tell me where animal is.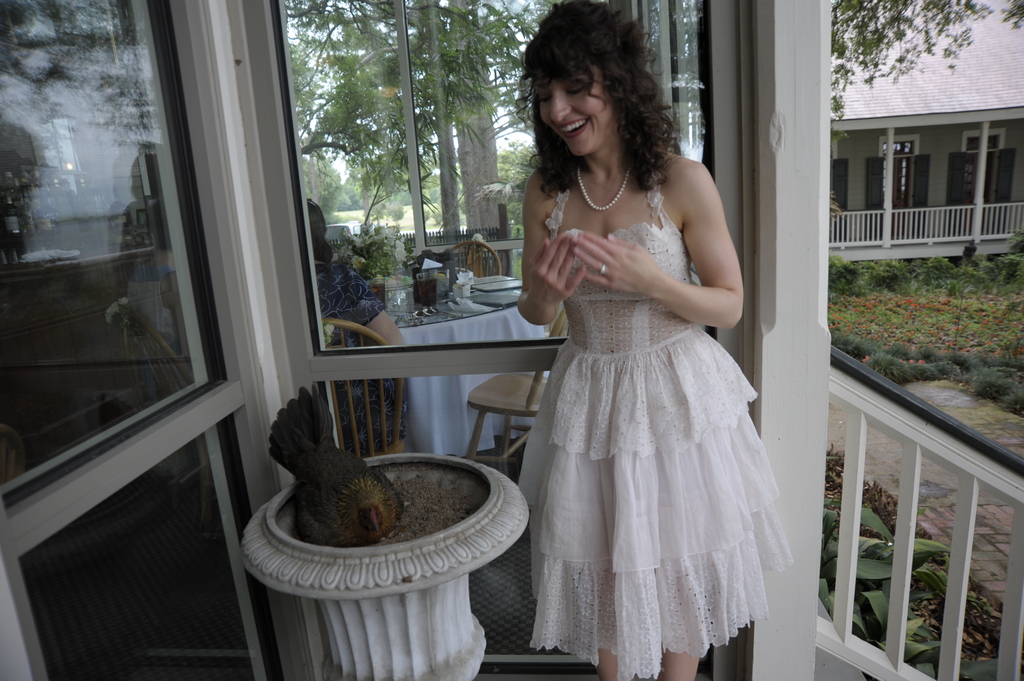
animal is at x1=270 y1=378 x2=403 y2=550.
